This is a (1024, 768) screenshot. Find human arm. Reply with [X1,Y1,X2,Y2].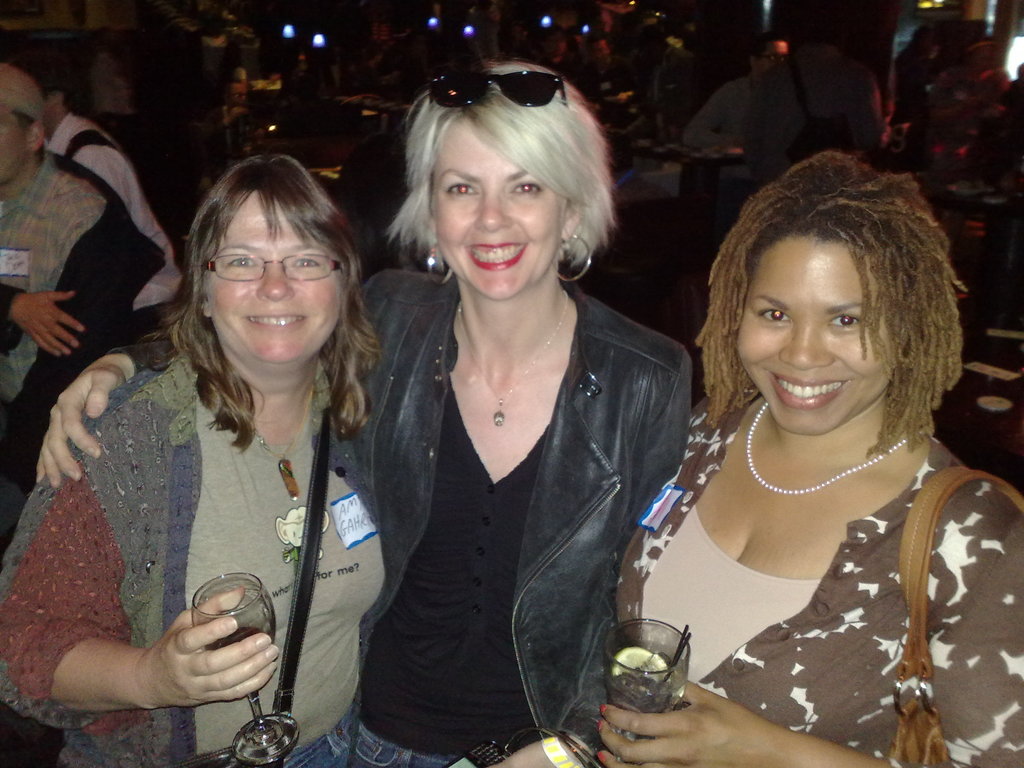
[0,276,108,352].
